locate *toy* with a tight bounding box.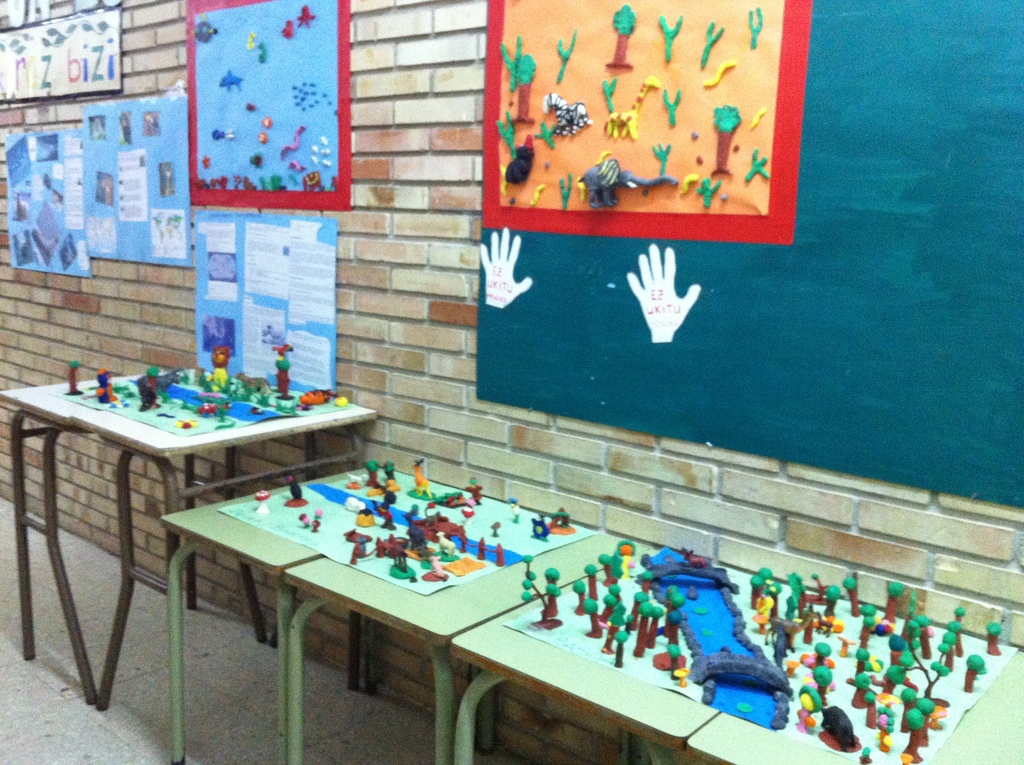
locate(0, 129, 97, 273).
